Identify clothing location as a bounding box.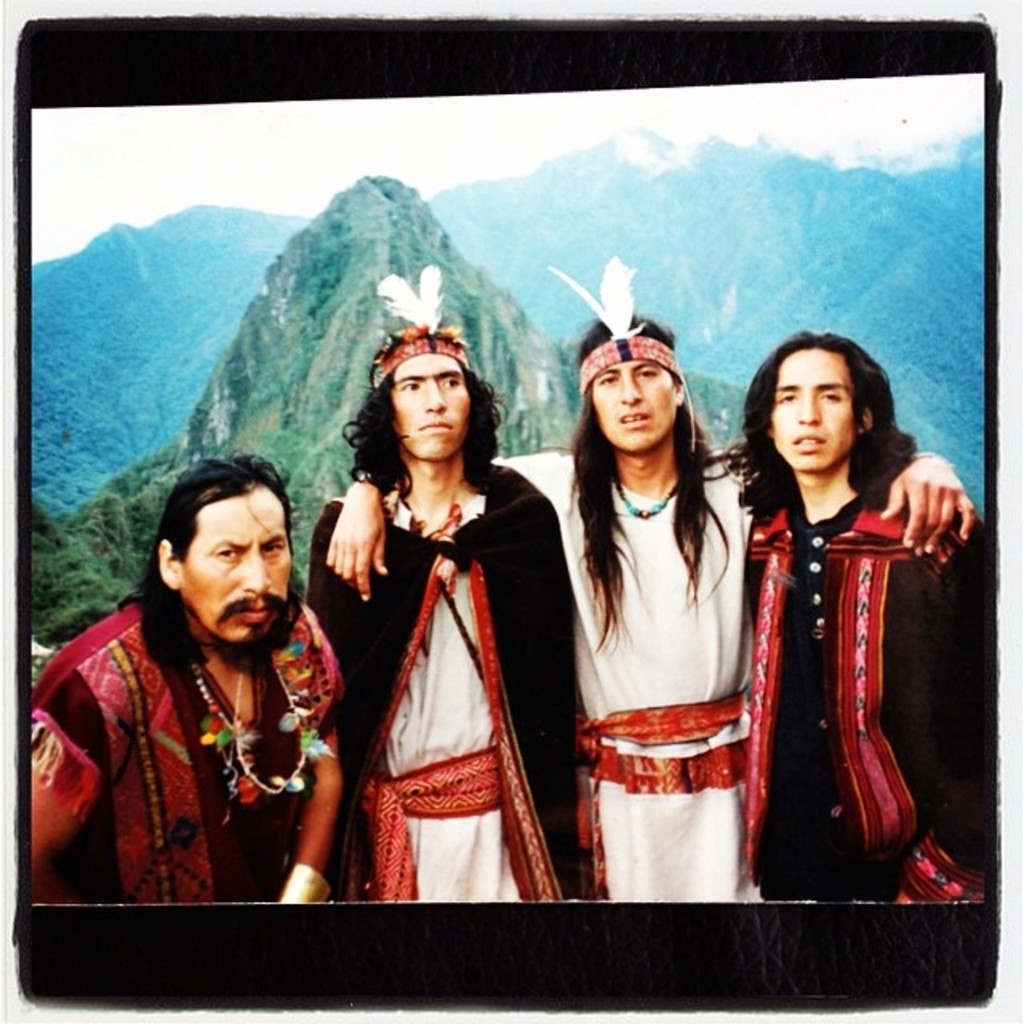
crop(486, 454, 765, 917).
